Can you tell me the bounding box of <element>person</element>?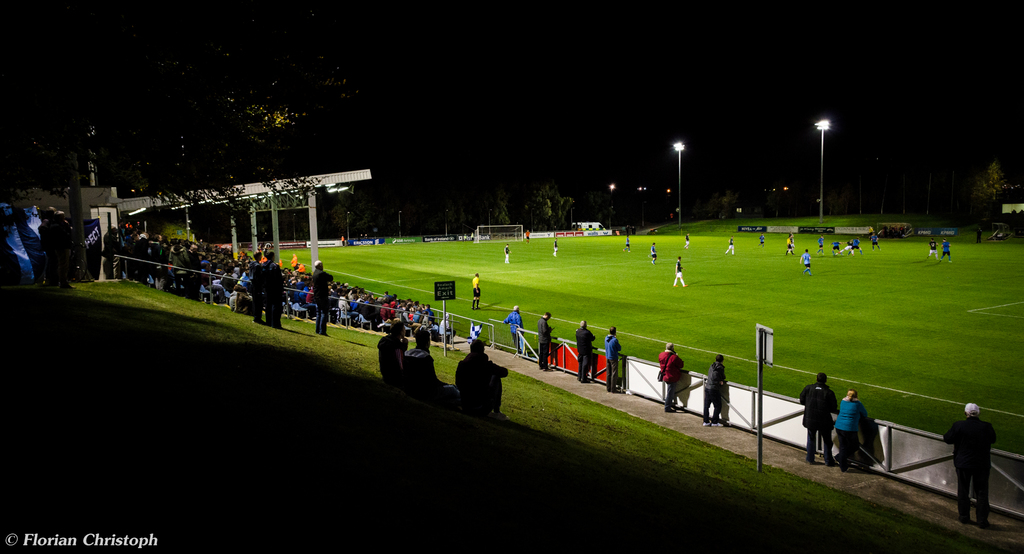
x1=703 y1=356 x2=730 y2=431.
